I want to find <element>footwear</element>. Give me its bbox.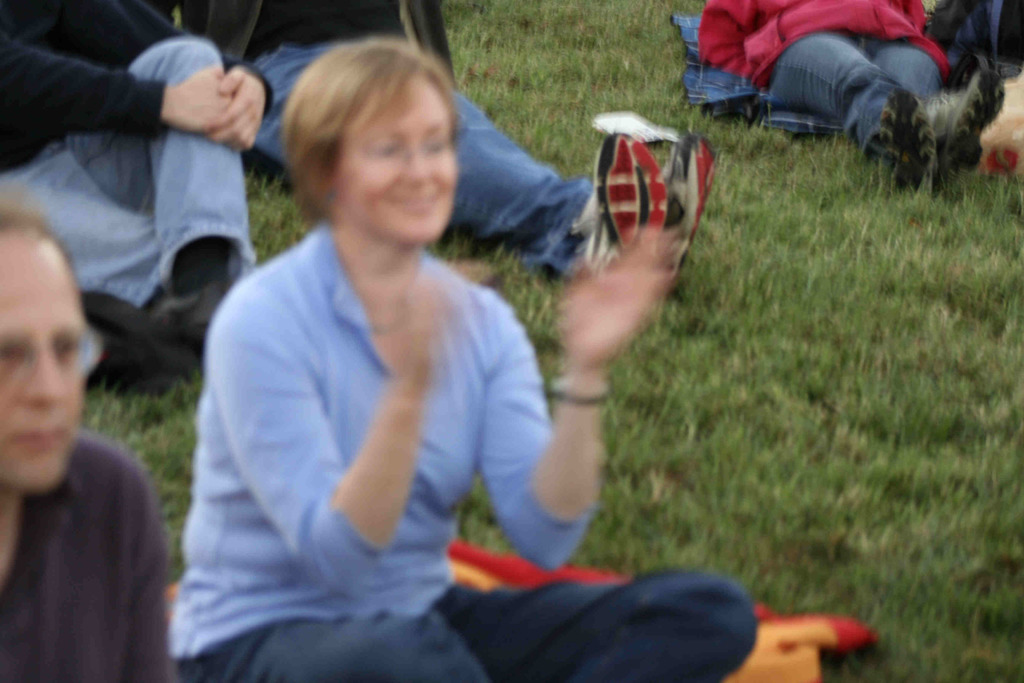
bbox=[170, 281, 239, 353].
